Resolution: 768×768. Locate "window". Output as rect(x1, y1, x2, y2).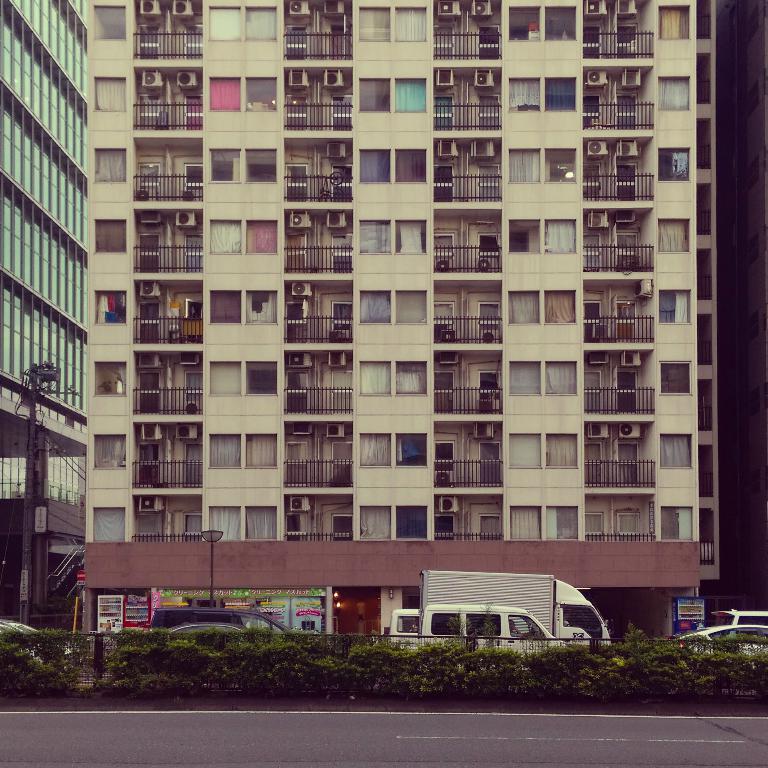
rect(240, 360, 281, 399).
